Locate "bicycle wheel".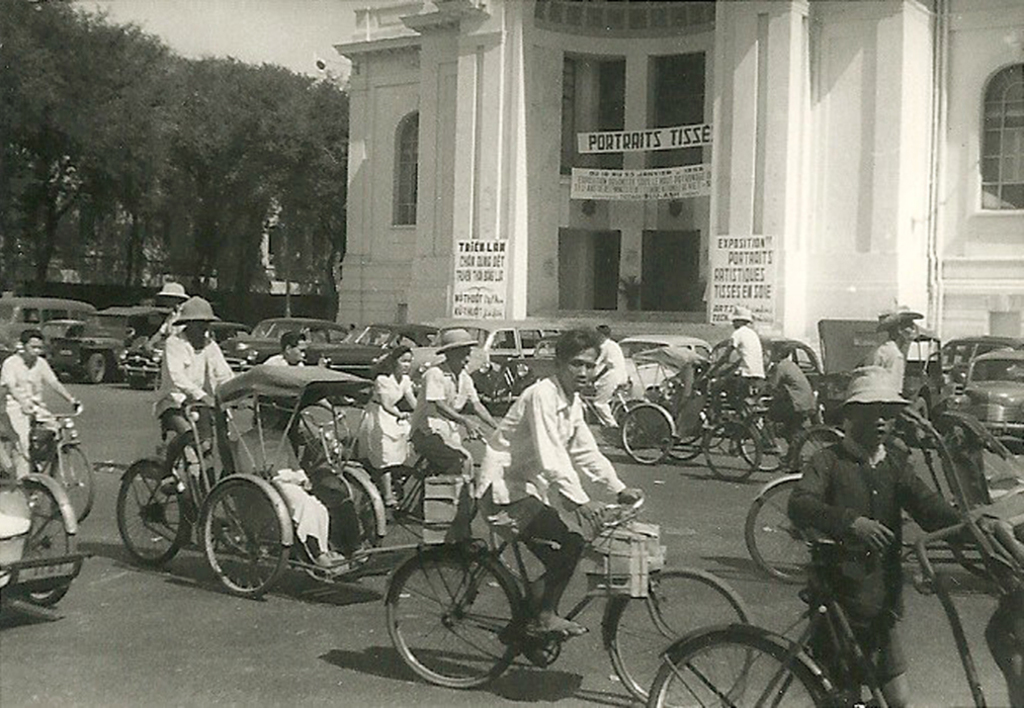
Bounding box: rect(114, 459, 182, 569).
